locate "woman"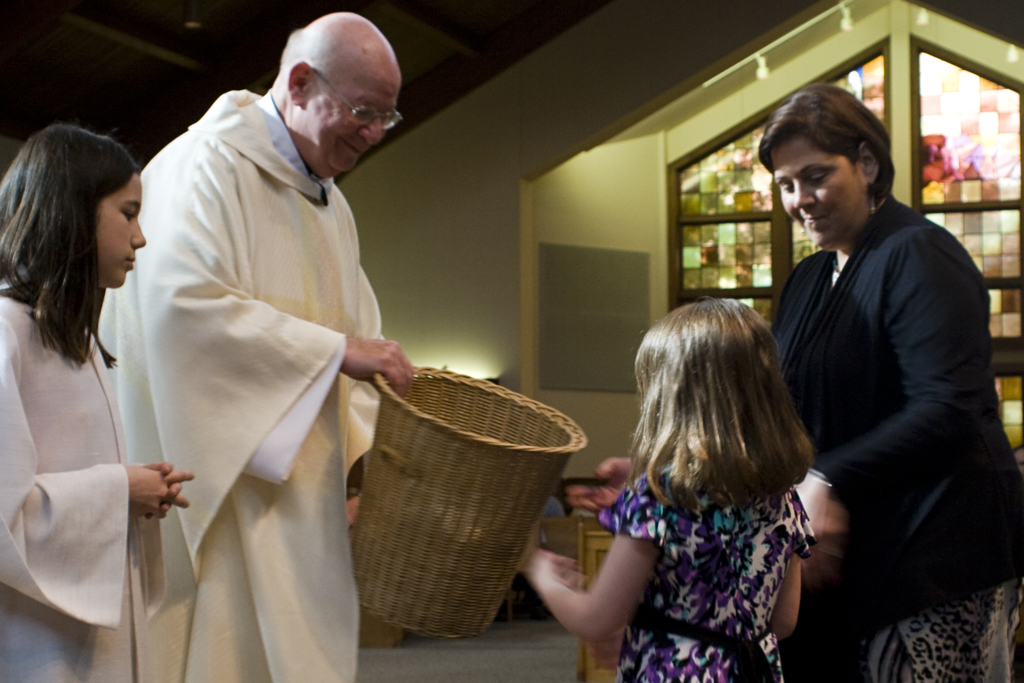
BBox(754, 76, 994, 677)
